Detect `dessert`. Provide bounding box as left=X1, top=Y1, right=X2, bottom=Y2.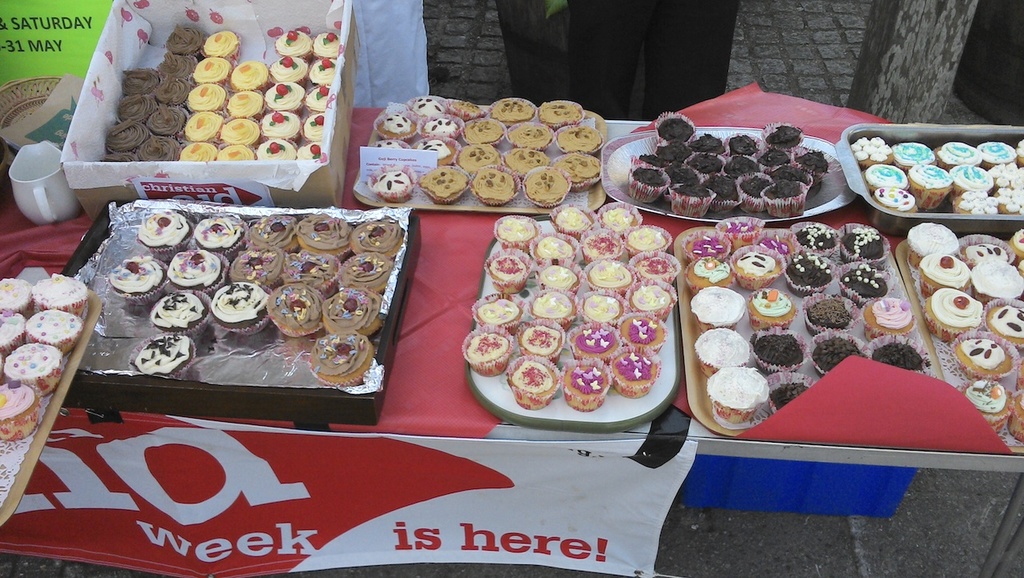
left=662, top=147, right=682, bottom=163.
